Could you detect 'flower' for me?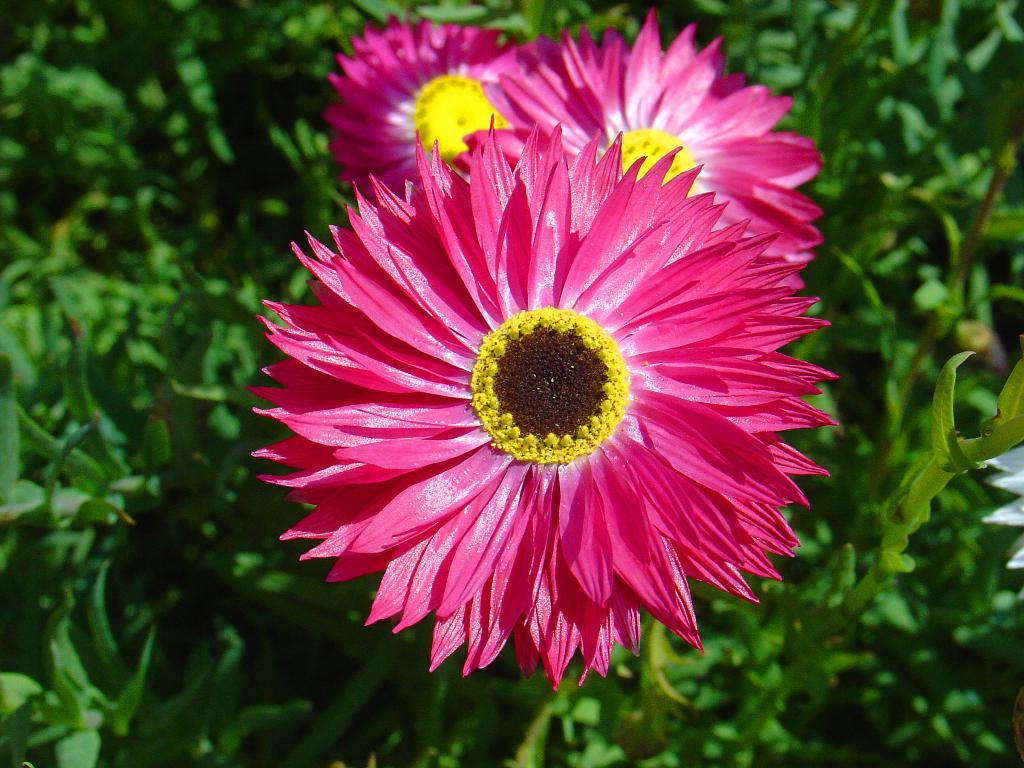
Detection result: bbox=(318, 11, 535, 207).
